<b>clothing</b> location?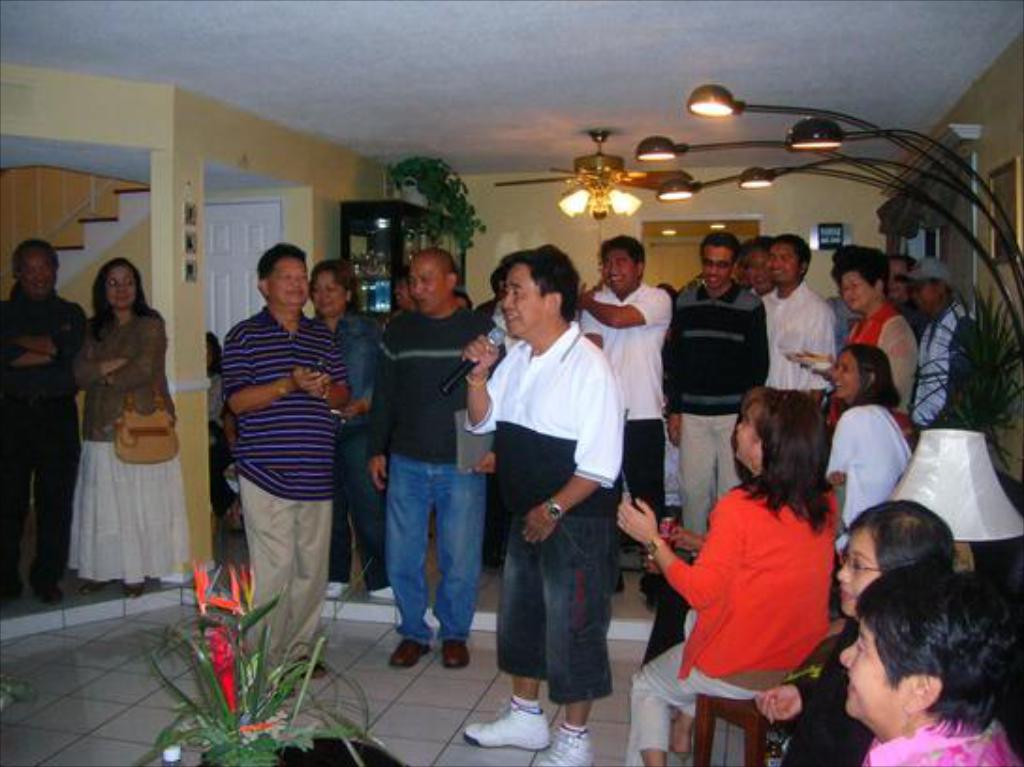
detection(646, 274, 793, 530)
